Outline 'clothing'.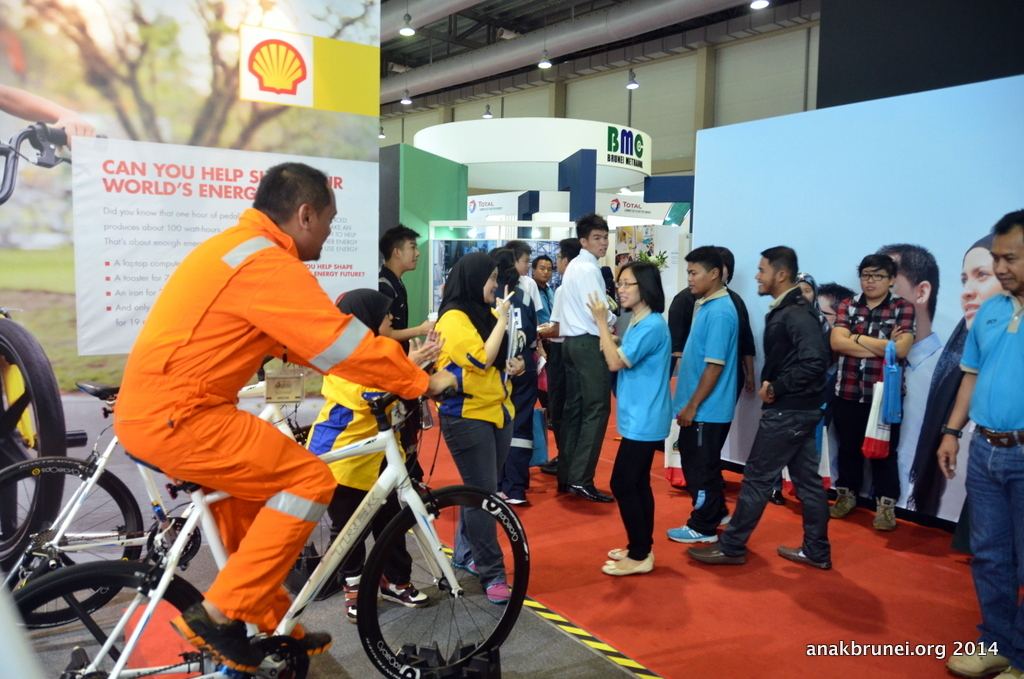
Outline: region(610, 304, 675, 556).
